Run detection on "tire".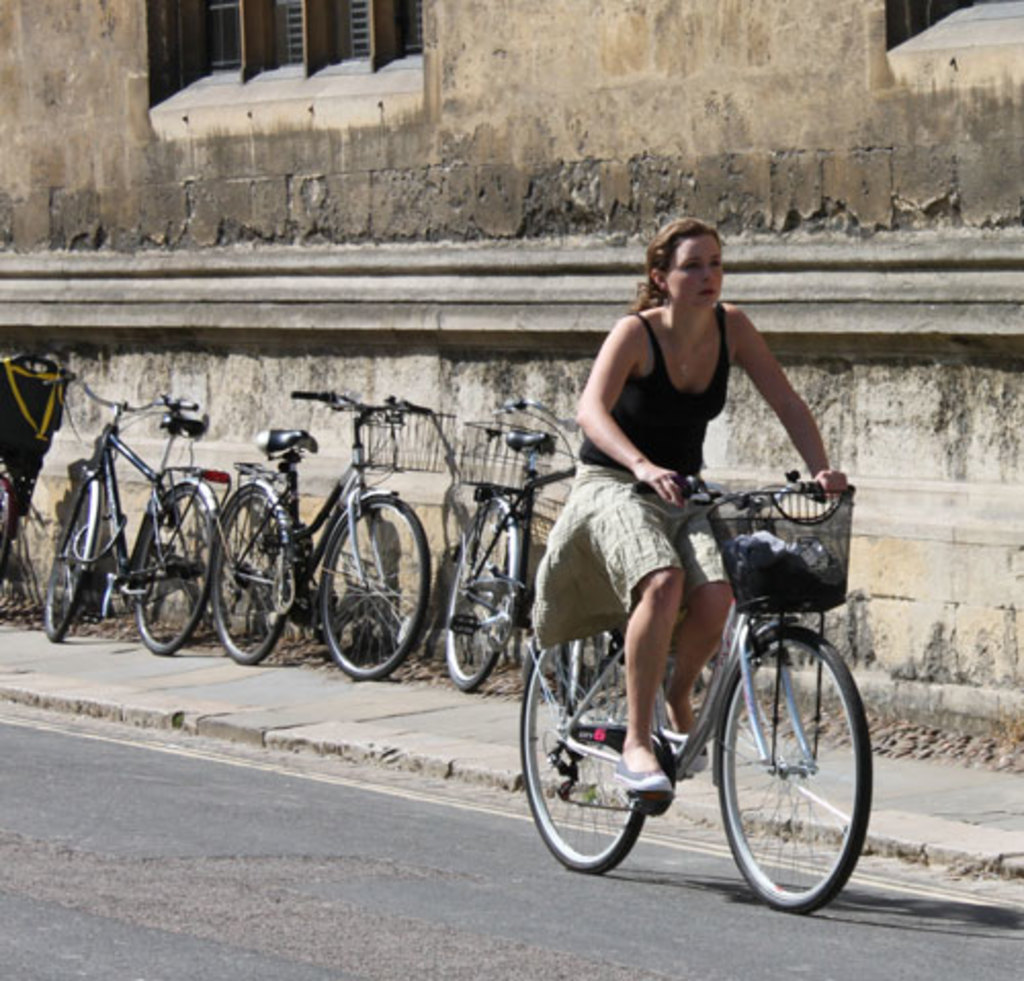
Result: locate(0, 469, 20, 571).
